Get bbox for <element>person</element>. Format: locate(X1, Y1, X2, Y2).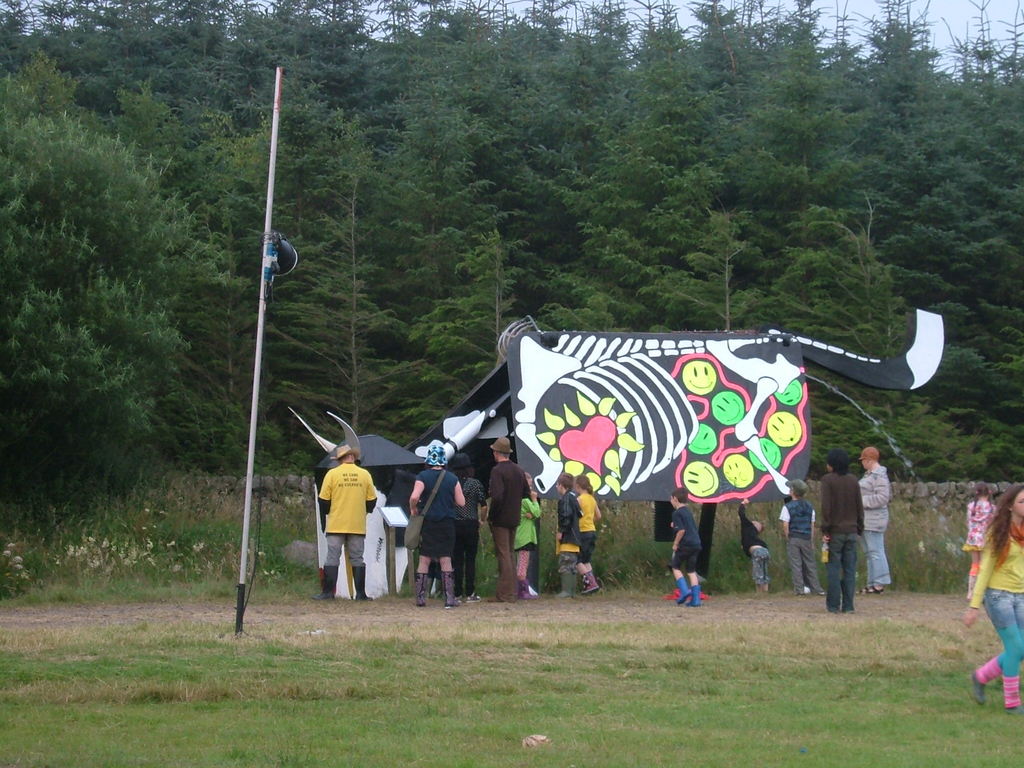
locate(558, 468, 586, 601).
